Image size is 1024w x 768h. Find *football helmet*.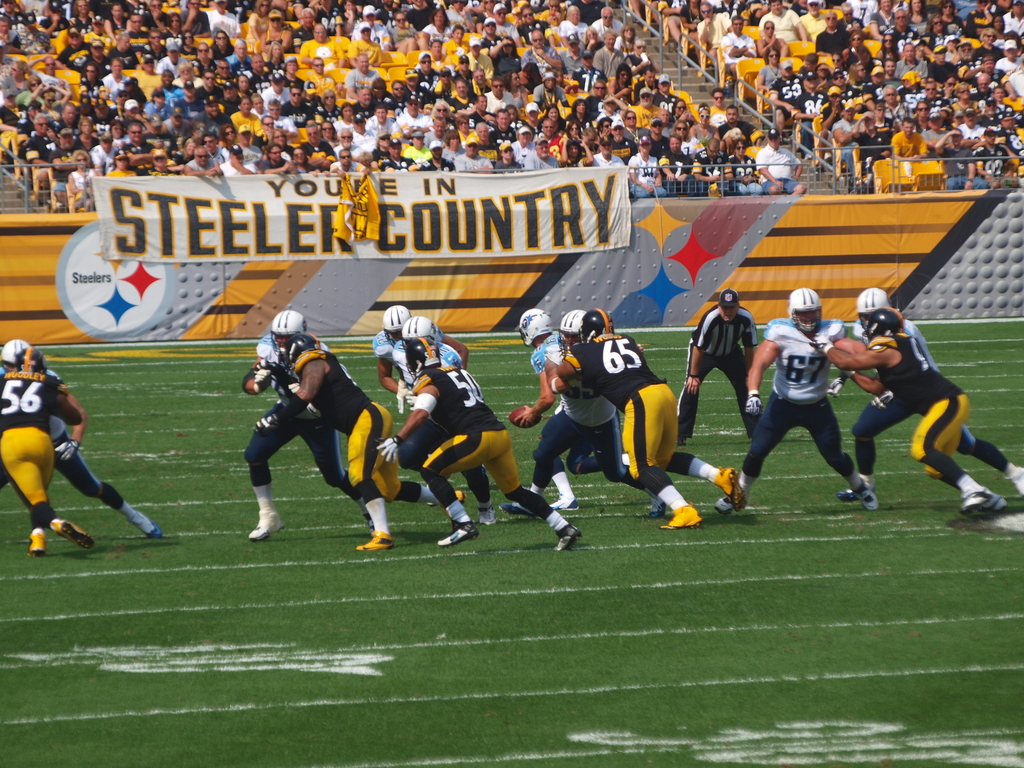
862,305,906,345.
